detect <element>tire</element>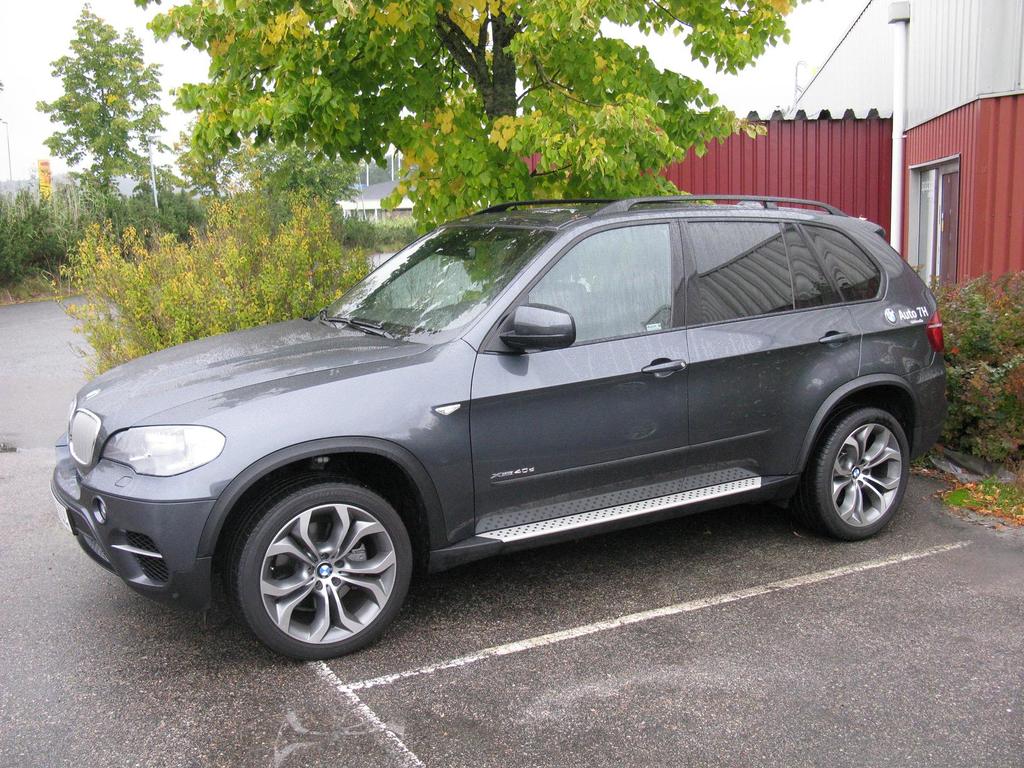
[left=794, top=404, right=909, bottom=544]
